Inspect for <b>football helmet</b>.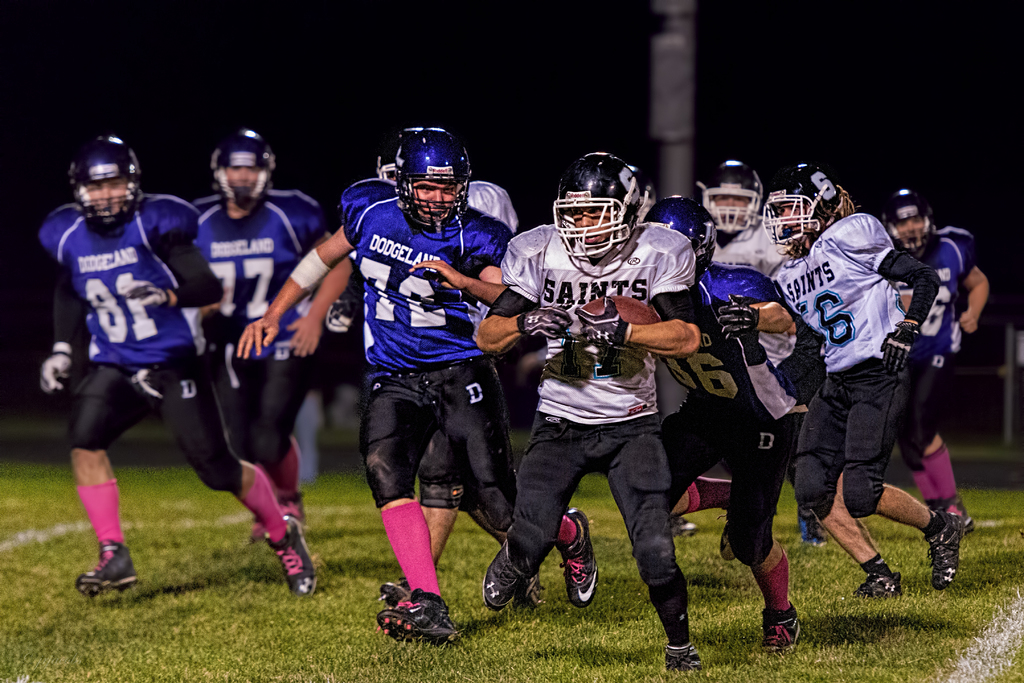
Inspection: Rect(695, 160, 766, 247).
